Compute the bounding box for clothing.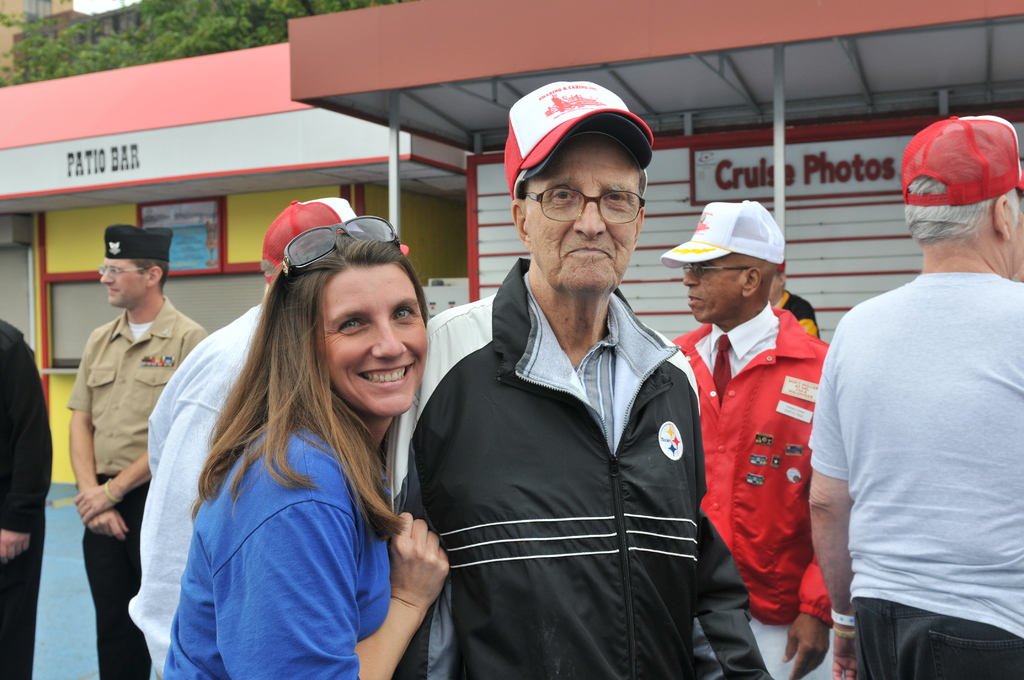
{"left": 64, "top": 298, "right": 204, "bottom": 679}.
